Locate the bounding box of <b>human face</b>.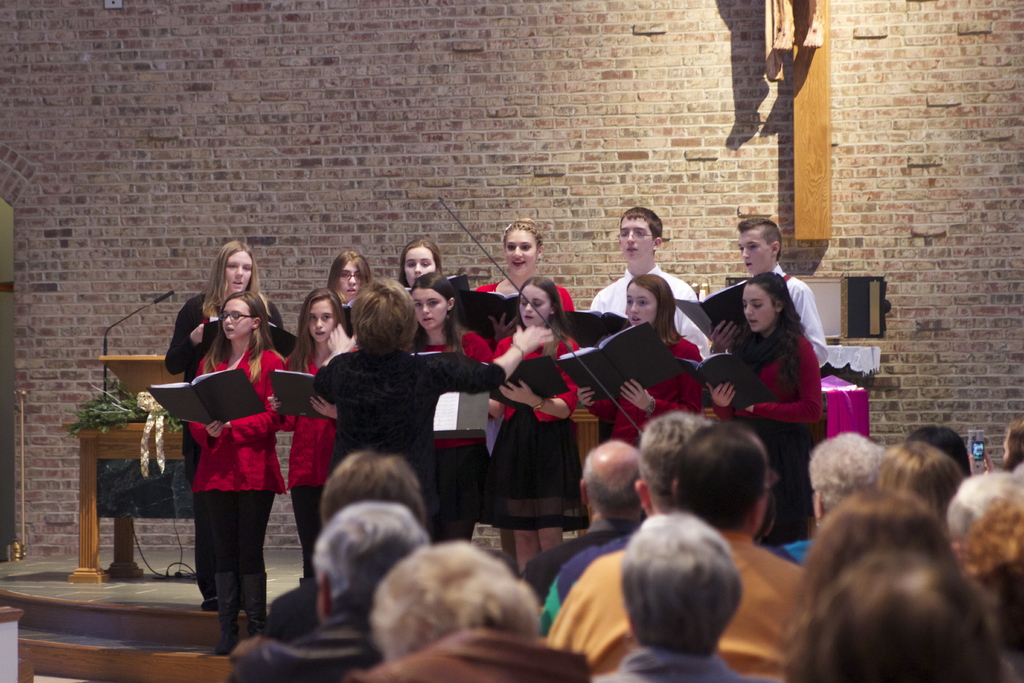
Bounding box: x1=622, y1=282, x2=659, y2=328.
